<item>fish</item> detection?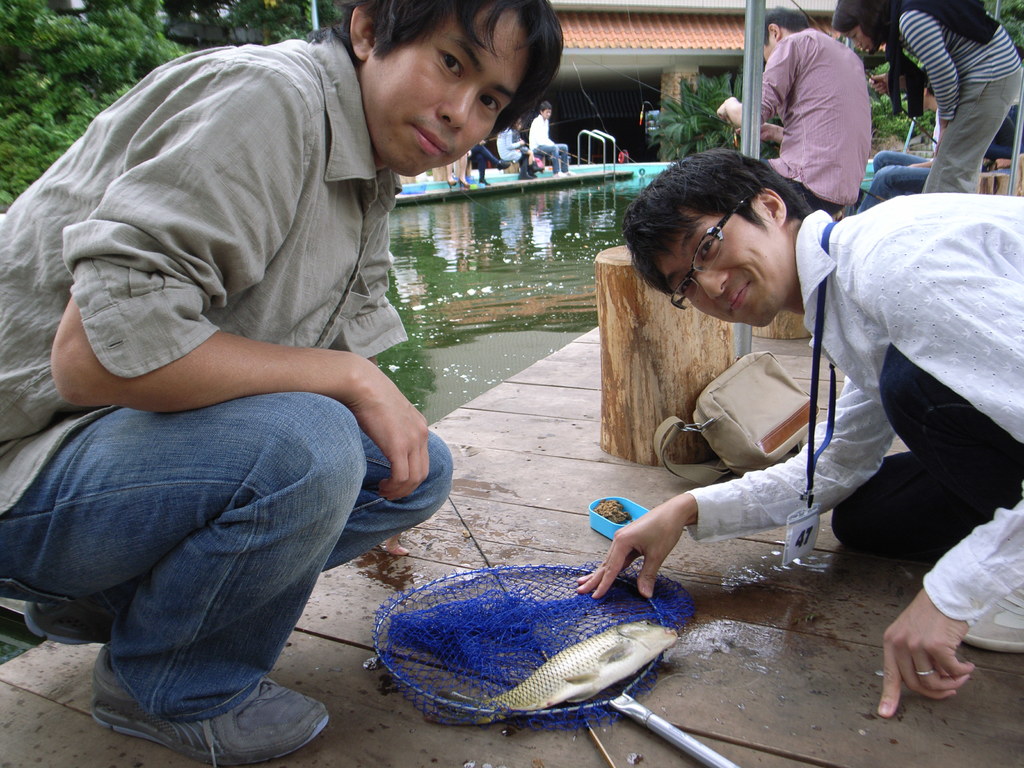
(494,616,671,707)
